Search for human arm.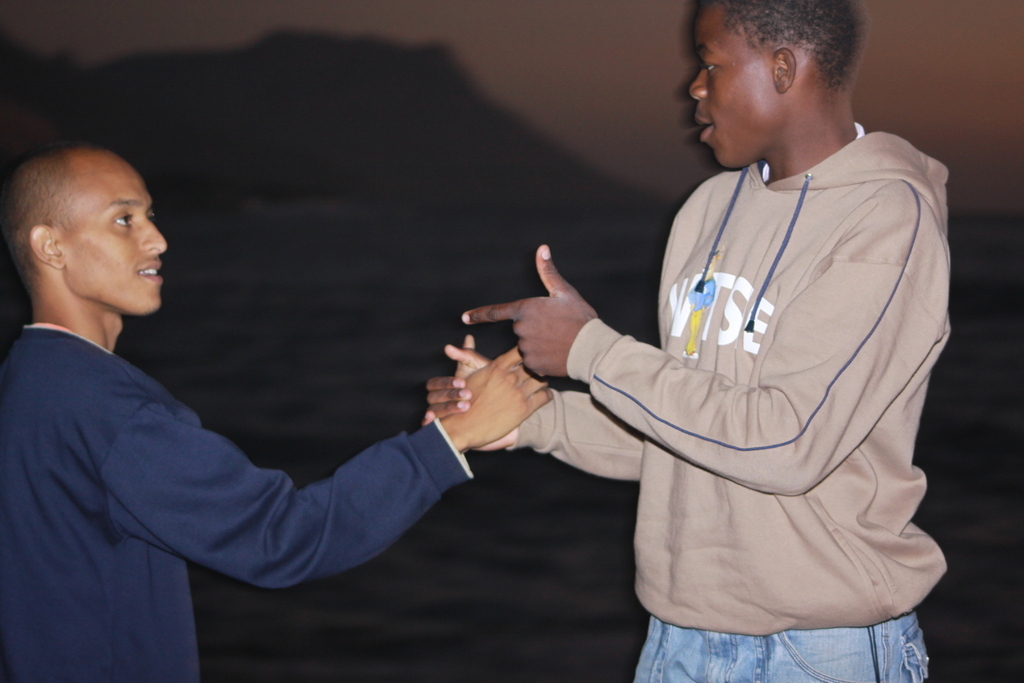
Found at (427, 316, 680, 504).
